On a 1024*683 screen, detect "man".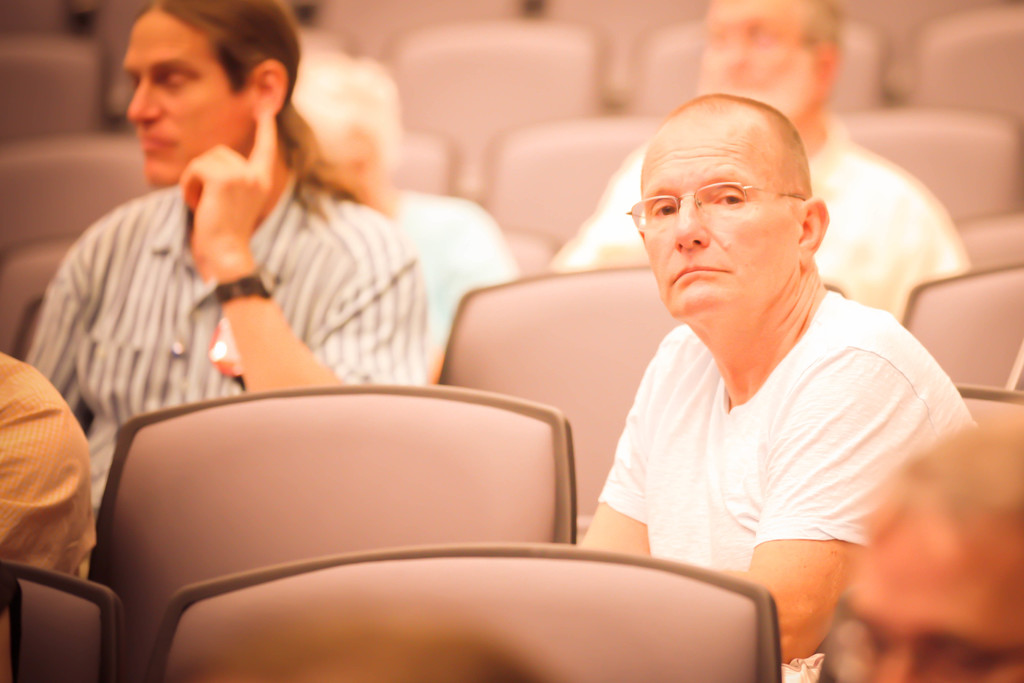
detection(16, 0, 431, 517).
